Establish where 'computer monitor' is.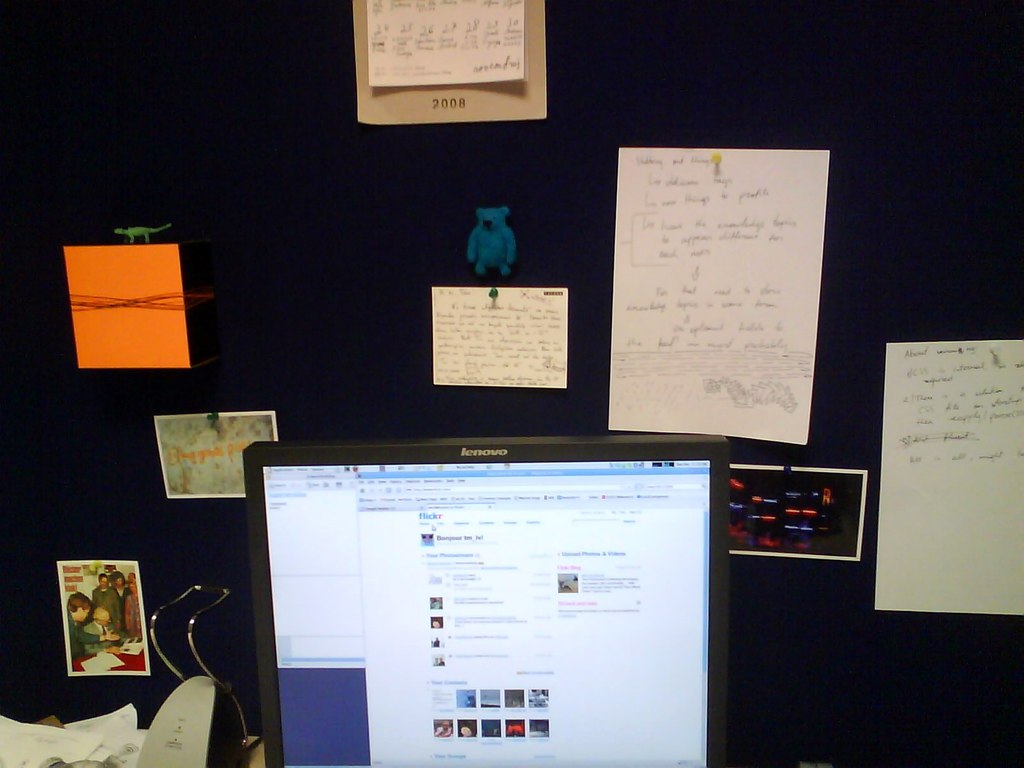
Established at BBox(242, 435, 726, 758).
